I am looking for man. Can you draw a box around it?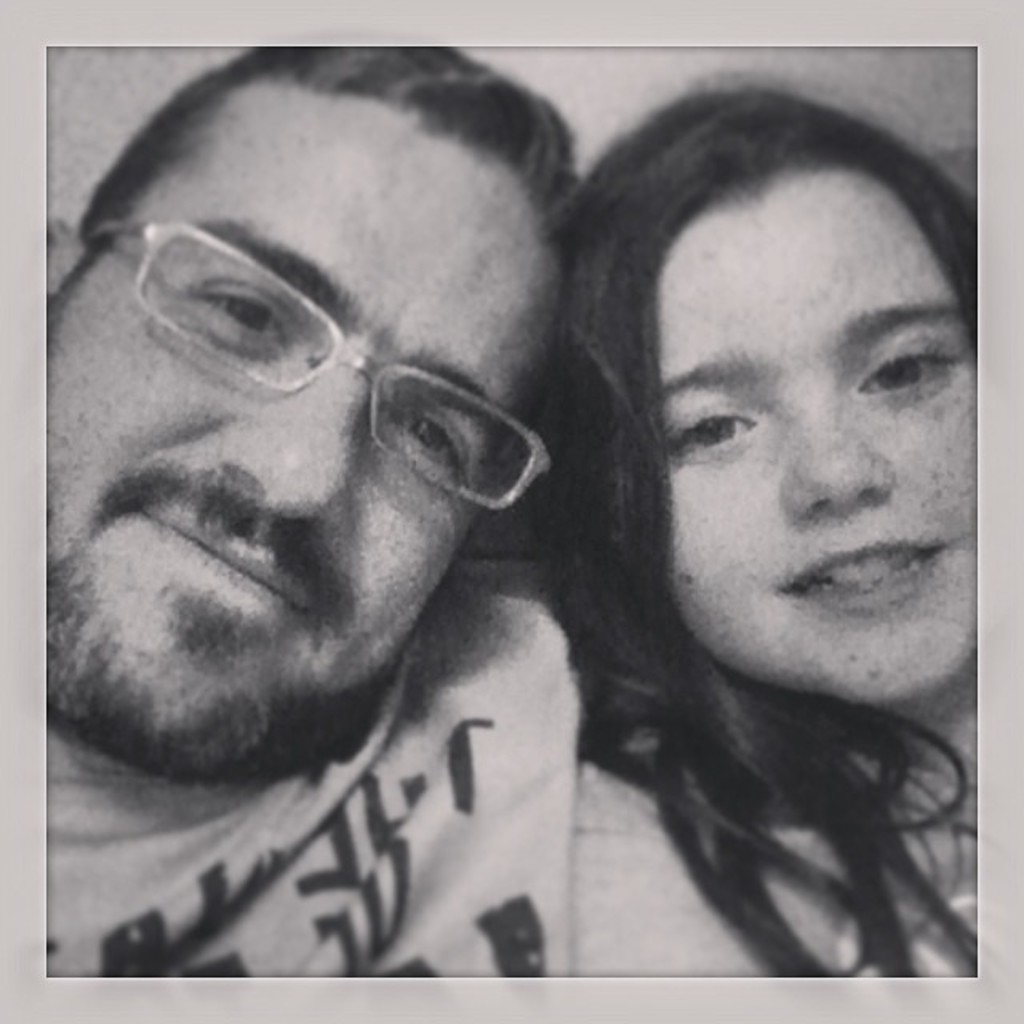
Sure, the bounding box is 27, 45, 590, 1011.
